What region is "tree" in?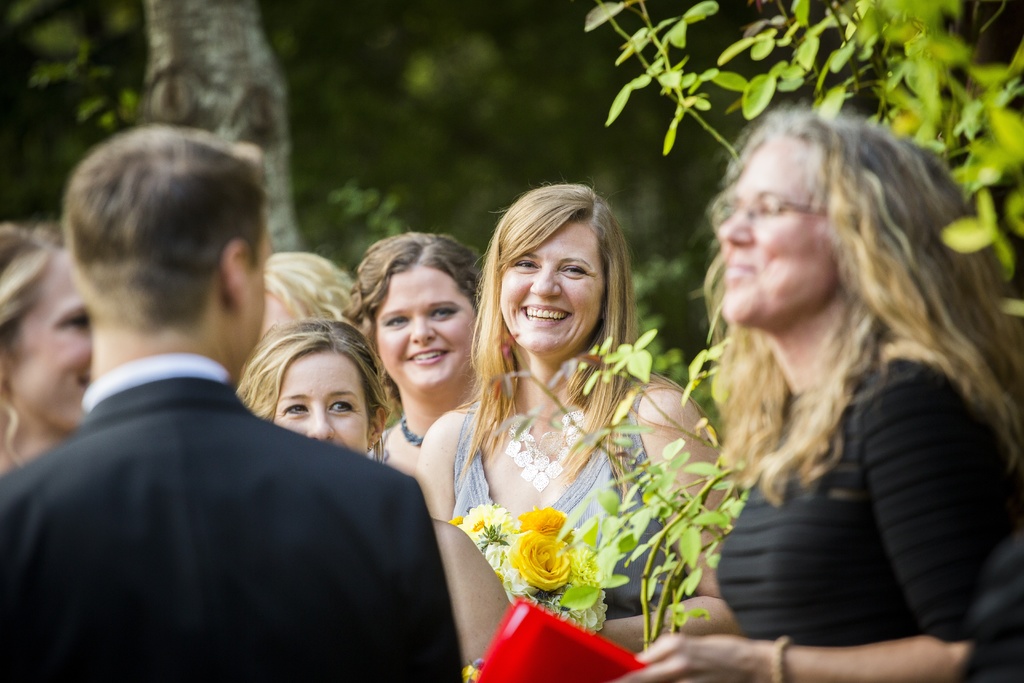
box(140, 0, 313, 255).
